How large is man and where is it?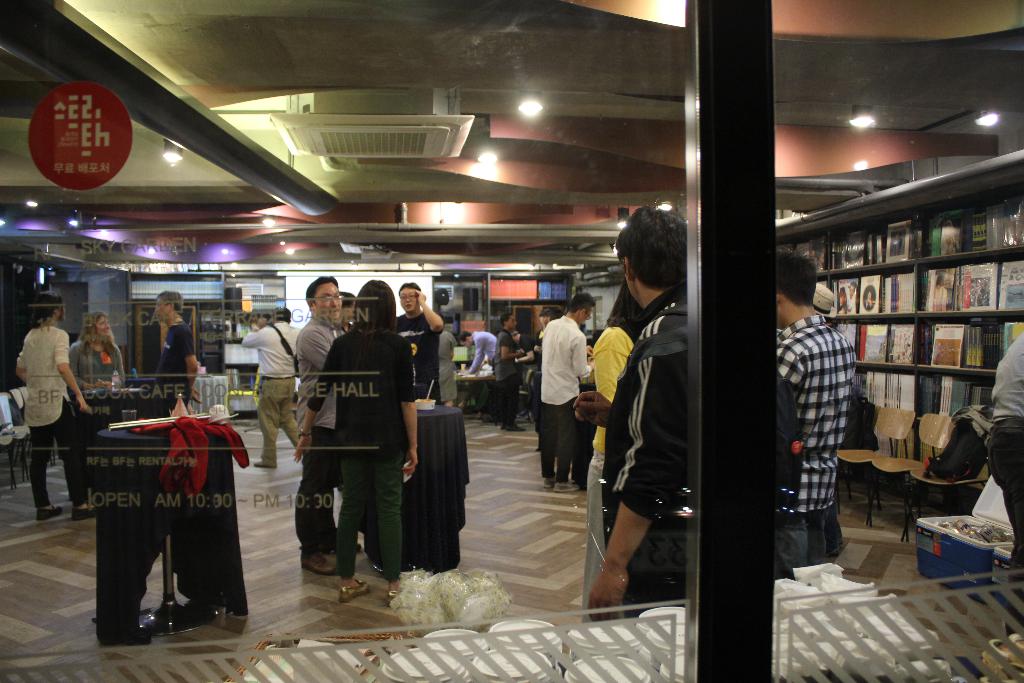
Bounding box: 241,308,307,470.
